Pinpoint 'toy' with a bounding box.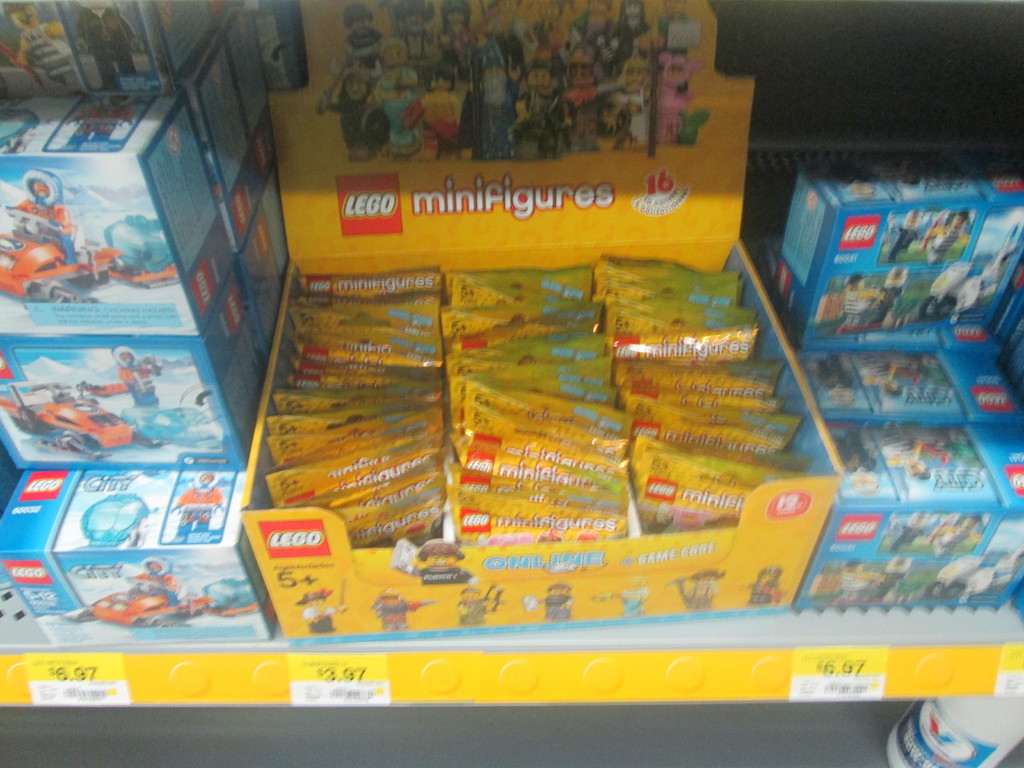
456/577/508/624.
